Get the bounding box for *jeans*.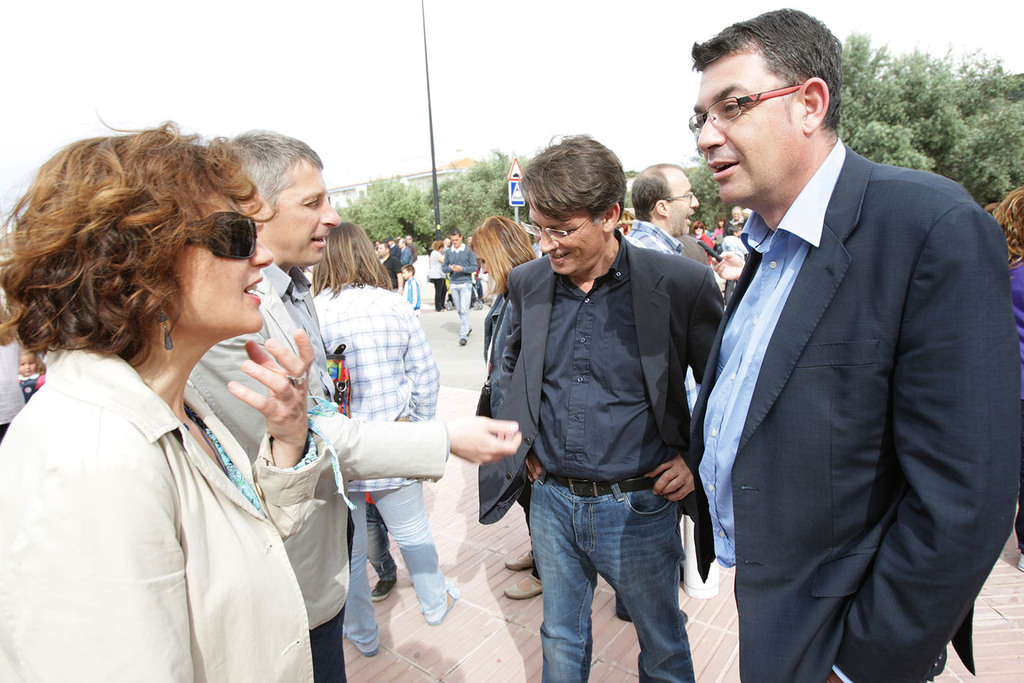
detection(522, 470, 706, 680).
